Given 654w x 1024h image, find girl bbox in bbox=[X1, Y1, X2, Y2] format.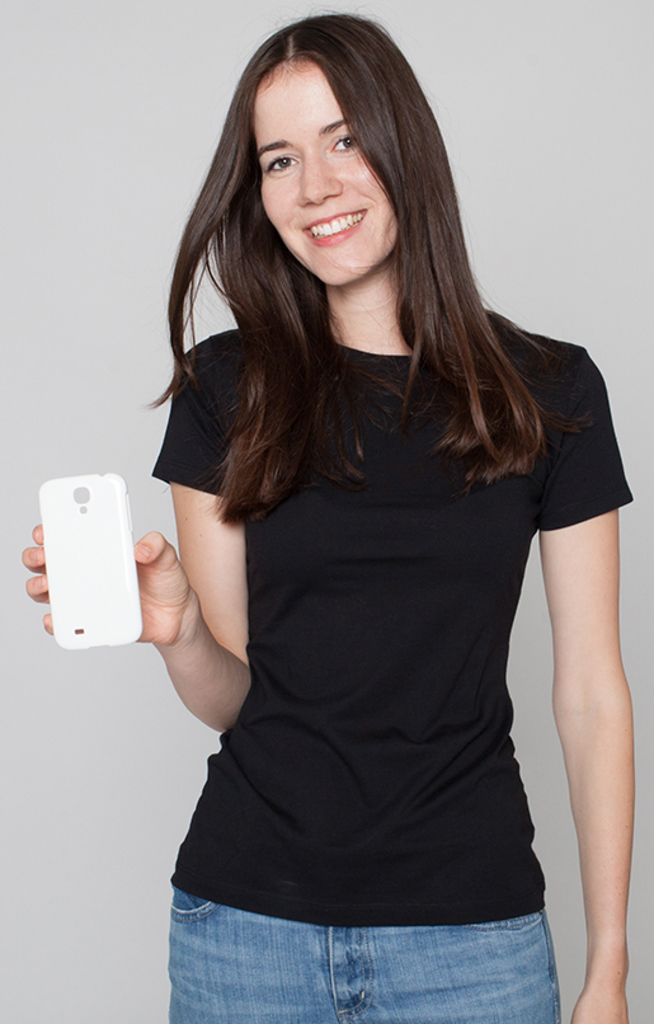
bbox=[22, 9, 632, 1023].
